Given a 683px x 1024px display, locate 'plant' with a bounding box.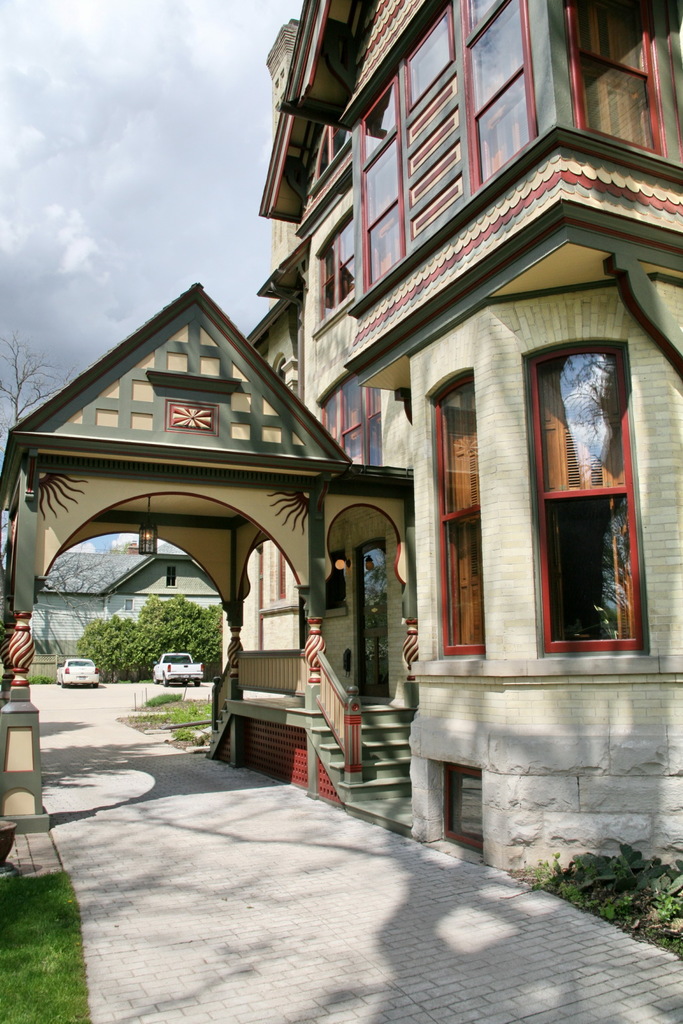
Located: 544,848,670,922.
